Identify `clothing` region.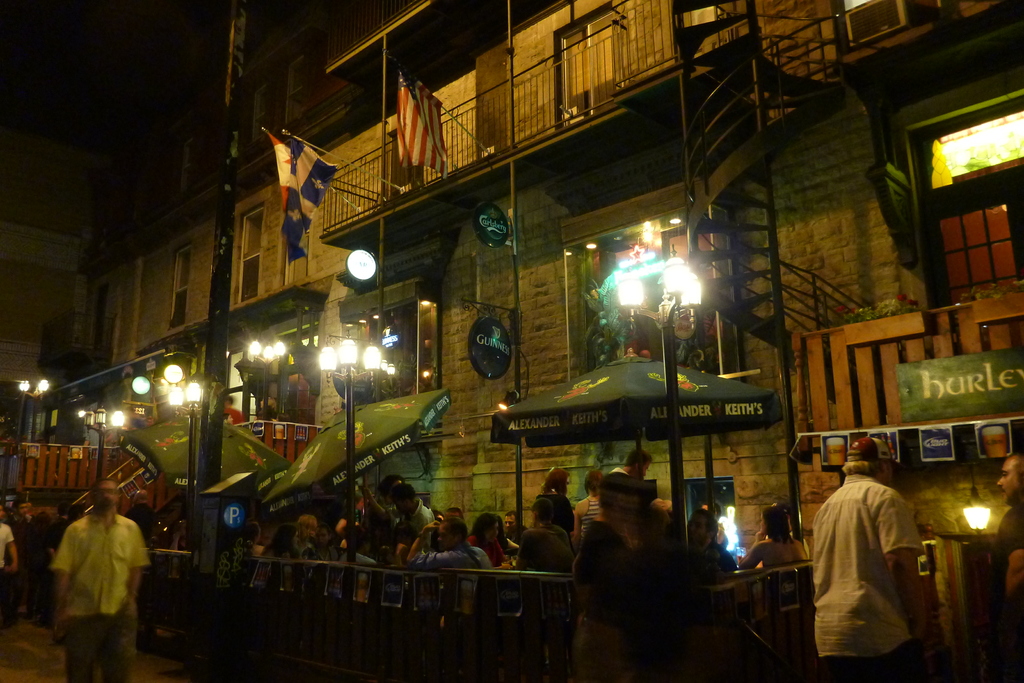
Region: [left=311, top=536, right=364, bottom=591].
